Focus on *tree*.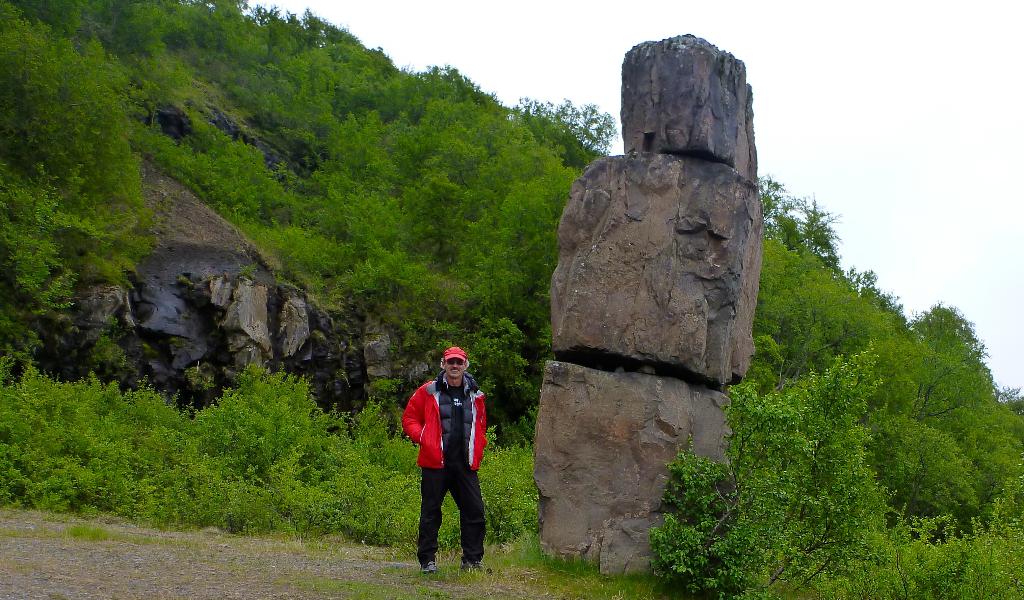
Focused at [x1=881, y1=297, x2=1018, y2=424].
